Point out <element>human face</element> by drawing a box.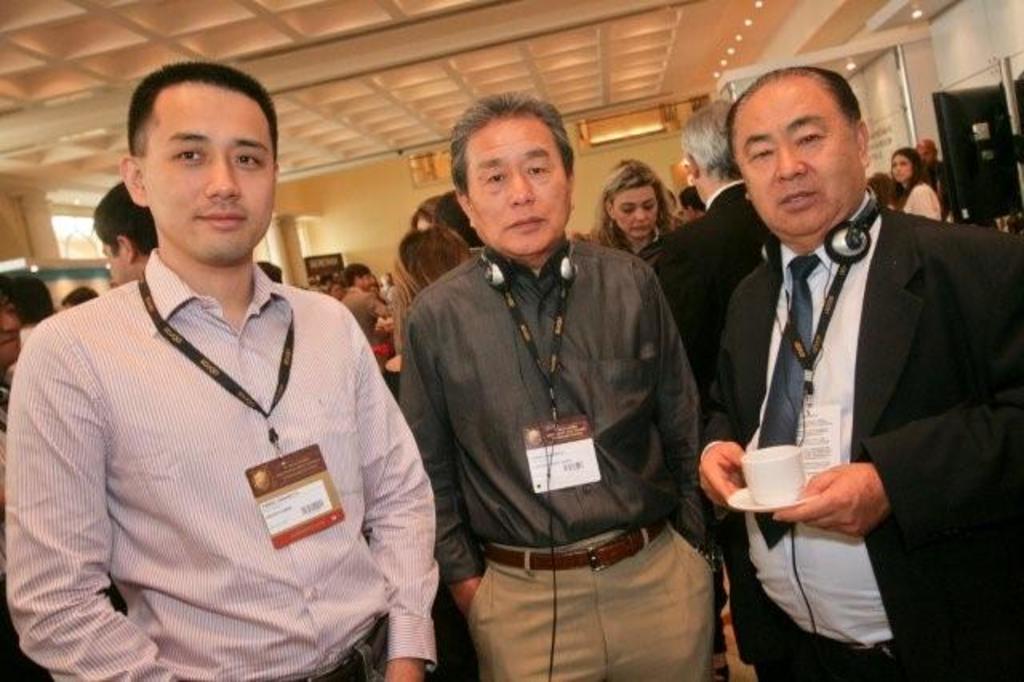
917, 139, 934, 160.
